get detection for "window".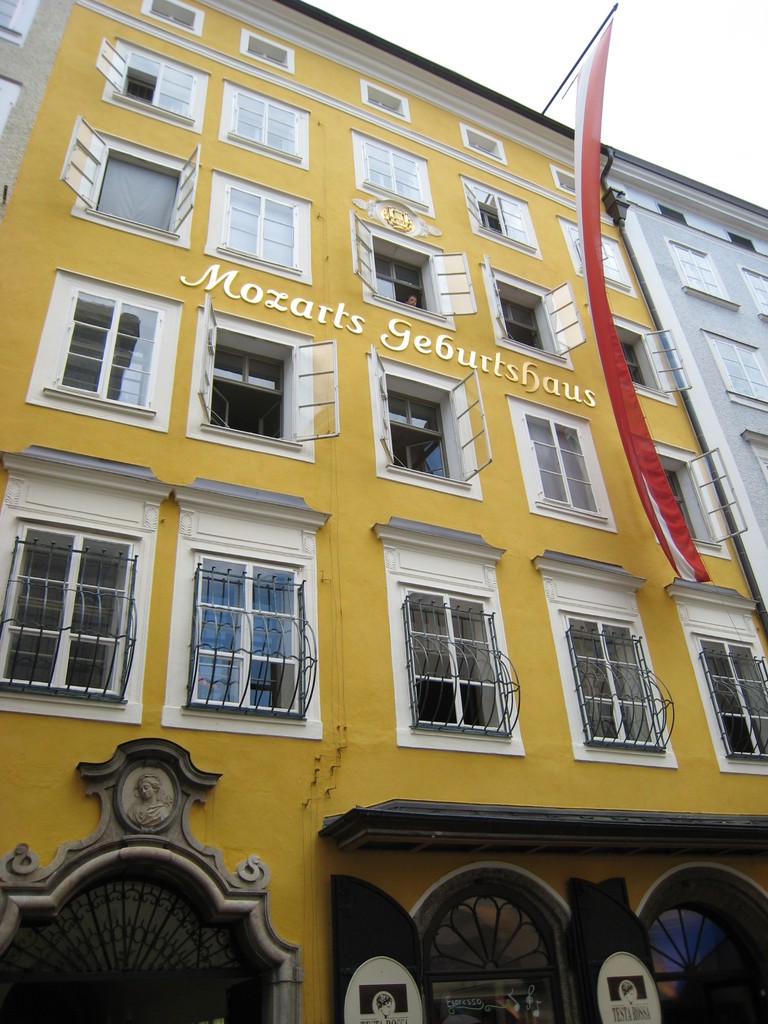
Detection: {"x1": 563, "y1": 610, "x2": 678, "y2": 751}.
